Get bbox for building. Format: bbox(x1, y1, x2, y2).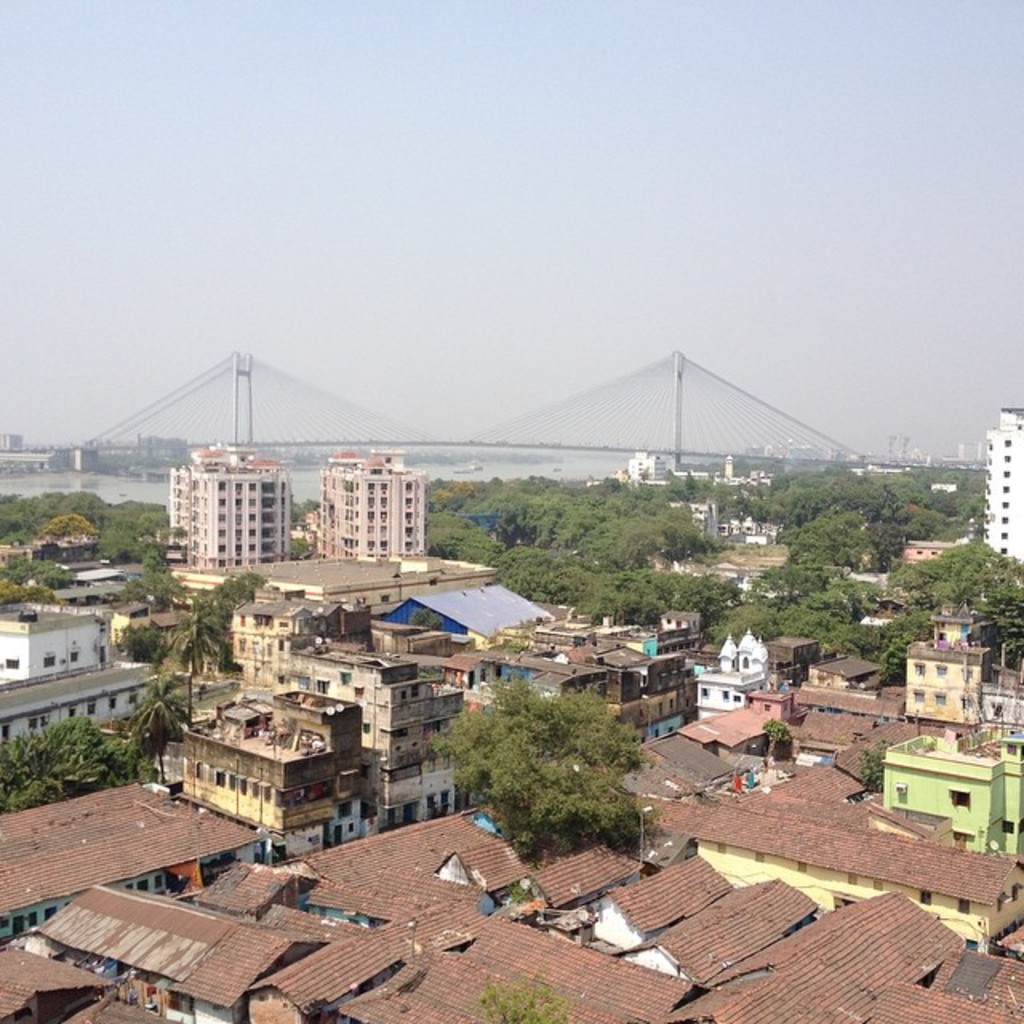
bbox(622, 450, 664, 482).
